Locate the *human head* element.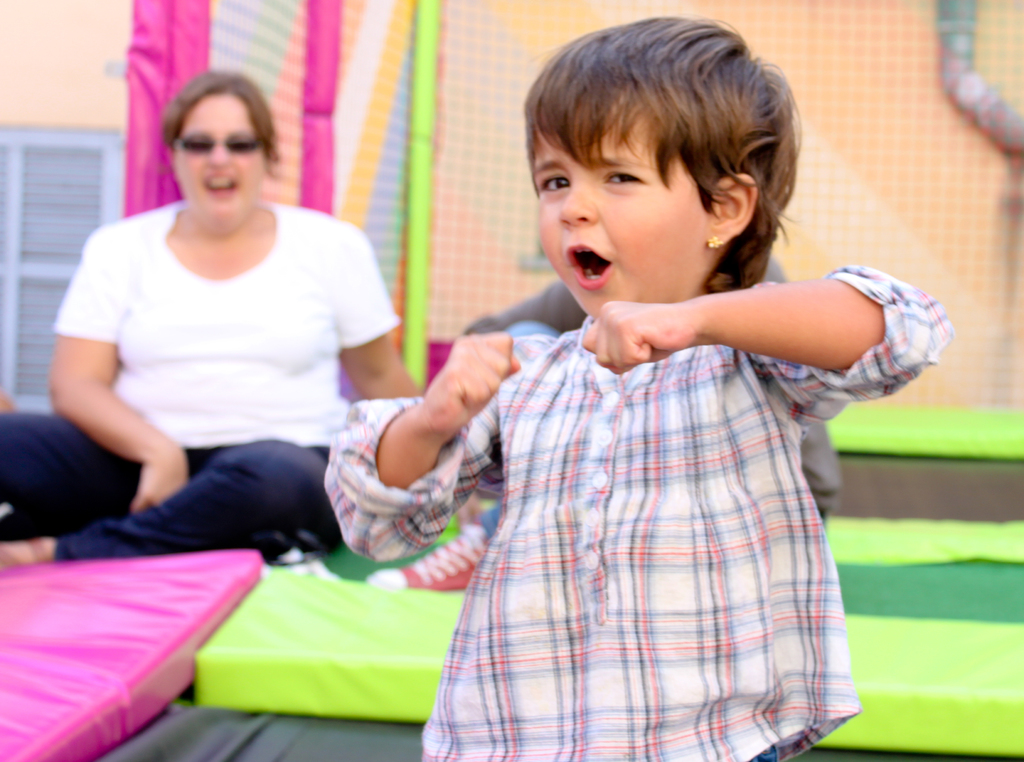
Element bbox: locate(506, 19, 812, 311).
